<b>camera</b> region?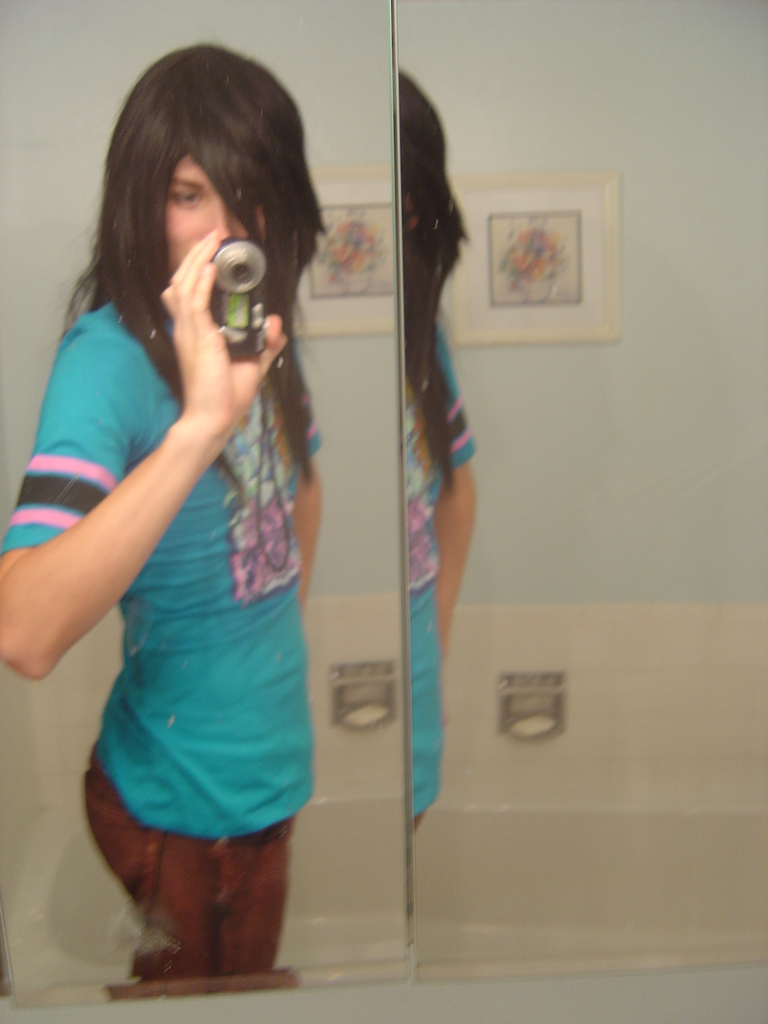
[left=208, top=243, right=269, bottom=358]
